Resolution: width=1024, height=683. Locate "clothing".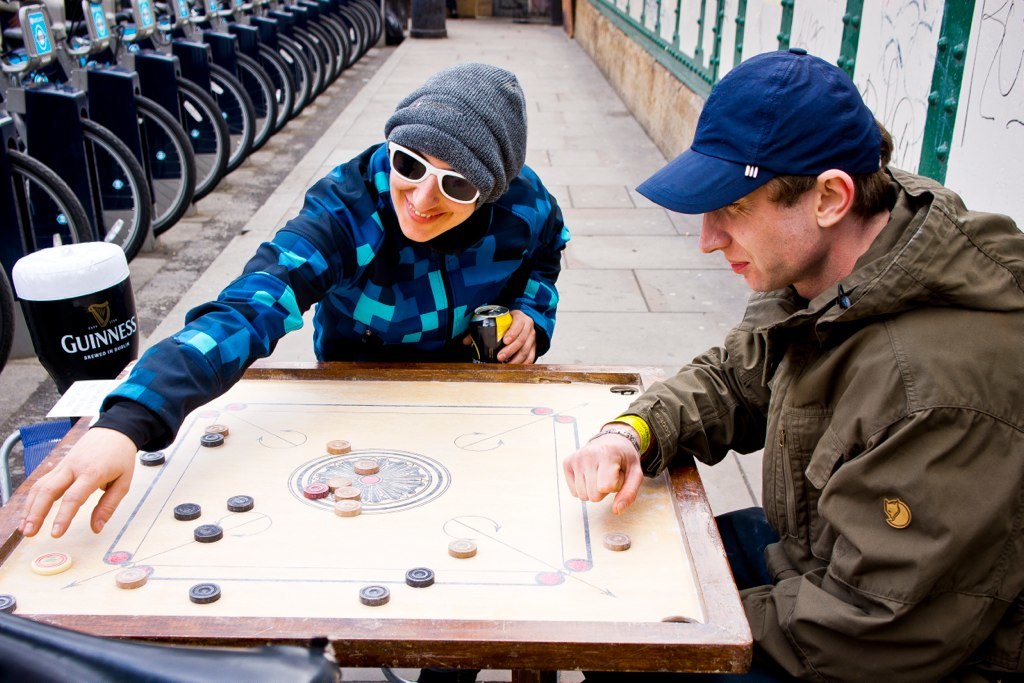
box=[90, 135, 572, 452].
